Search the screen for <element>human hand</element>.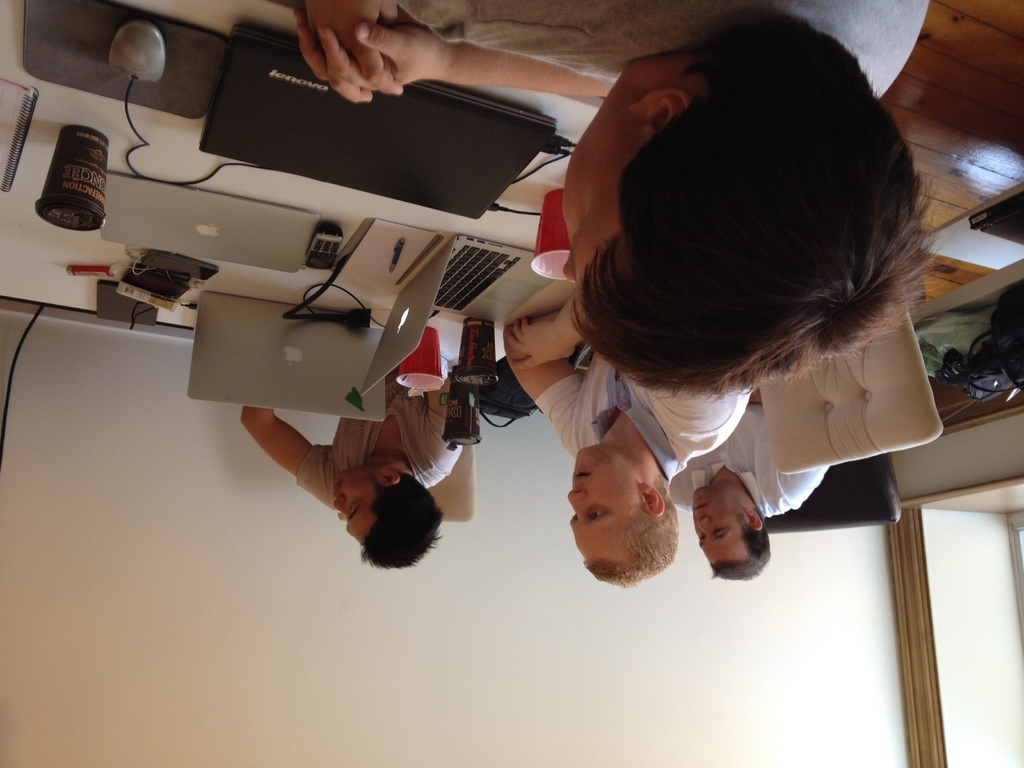
Found at [294, 0, 407, 109].
